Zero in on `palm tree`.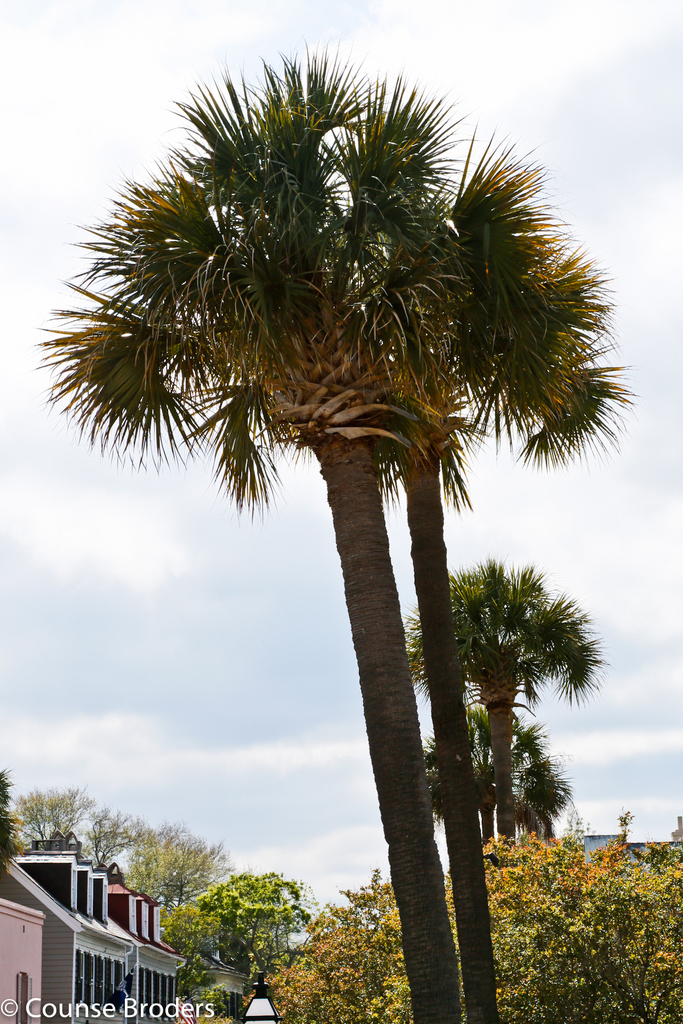
Zeroed in: box(416, 700, 527, 852).
